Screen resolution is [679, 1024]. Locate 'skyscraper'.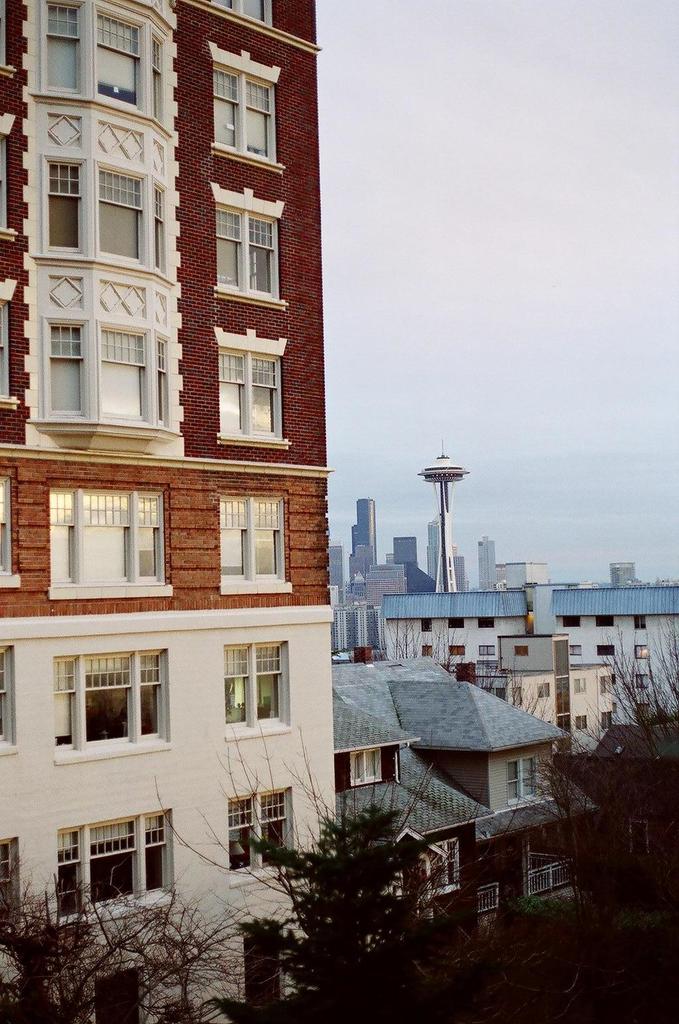
locate(0, 0, 357, 1023).
